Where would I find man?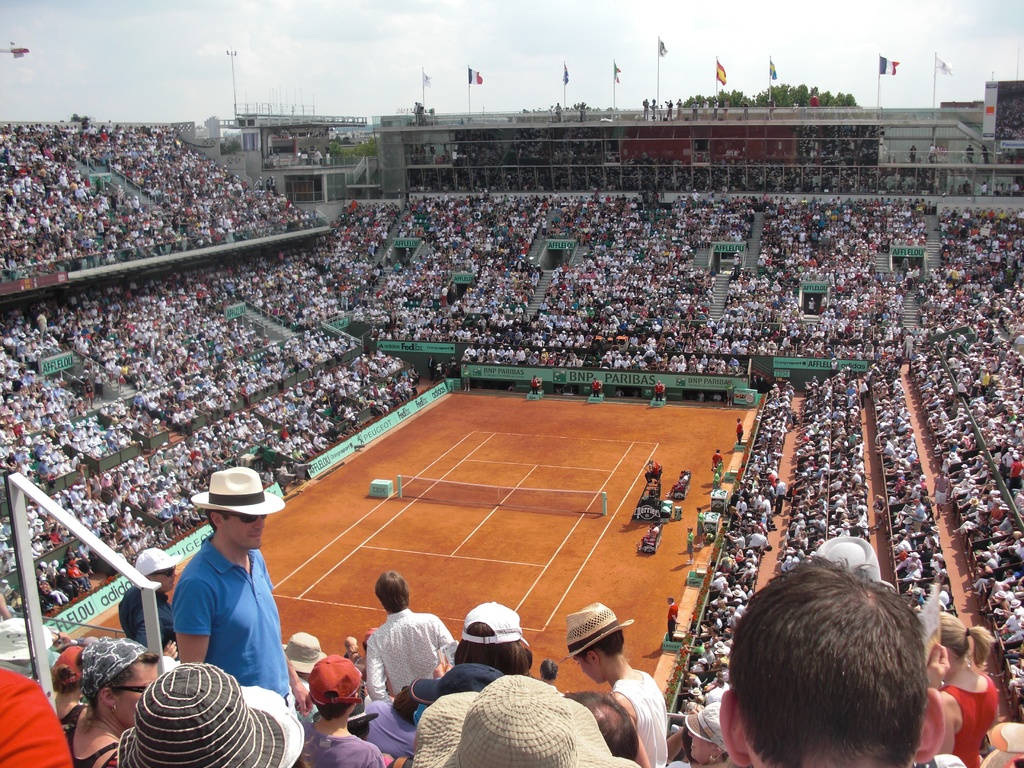
At box=[356, 572, 452, 710].
